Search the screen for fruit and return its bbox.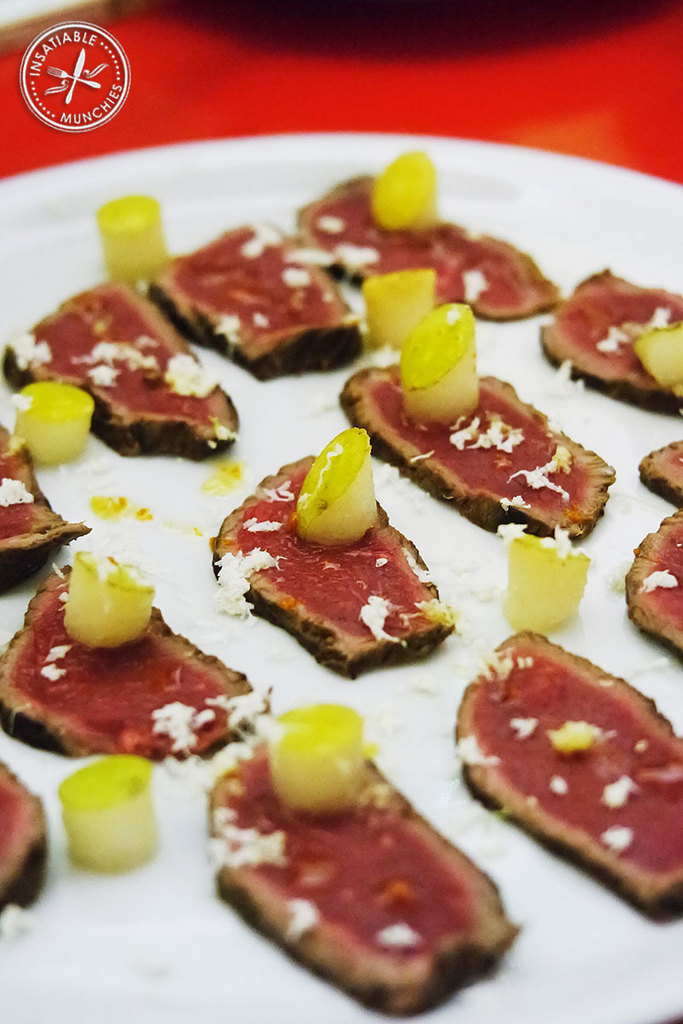
Found: detection(53, 541, 154, 672).
